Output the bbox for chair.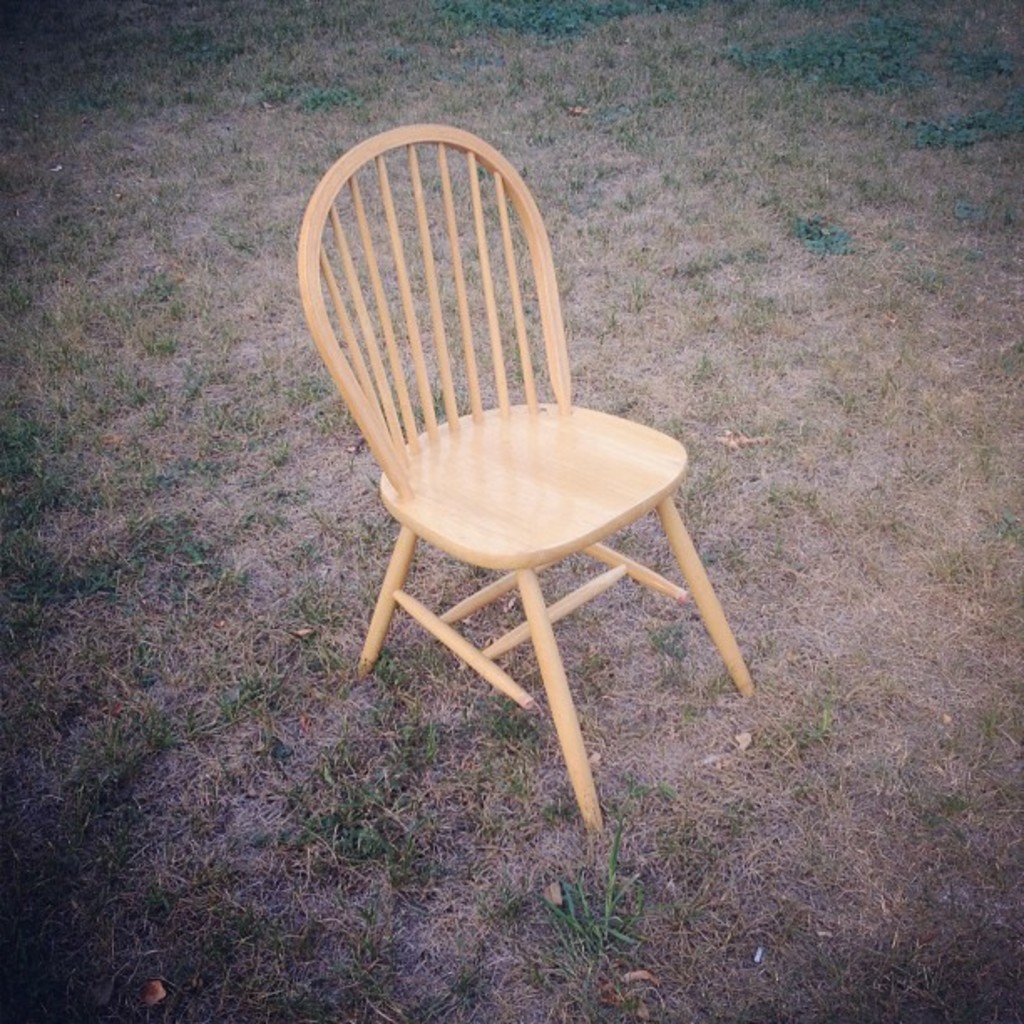
294 119 760 830.
